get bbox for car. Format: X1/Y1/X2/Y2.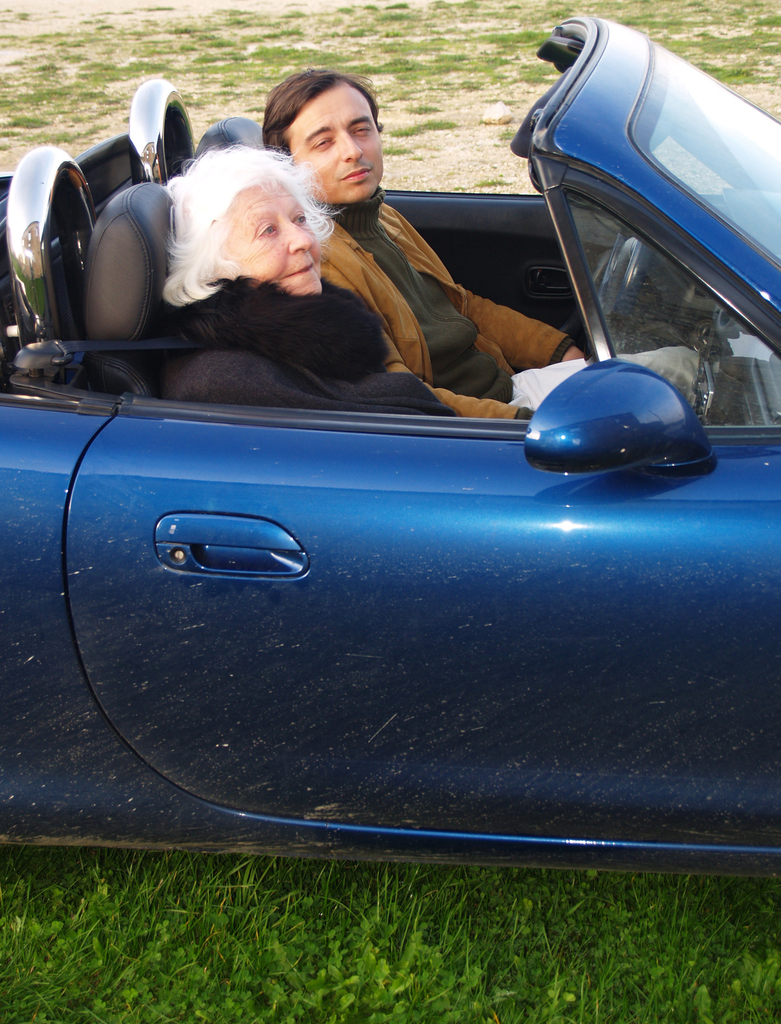
0/13/780/886.
